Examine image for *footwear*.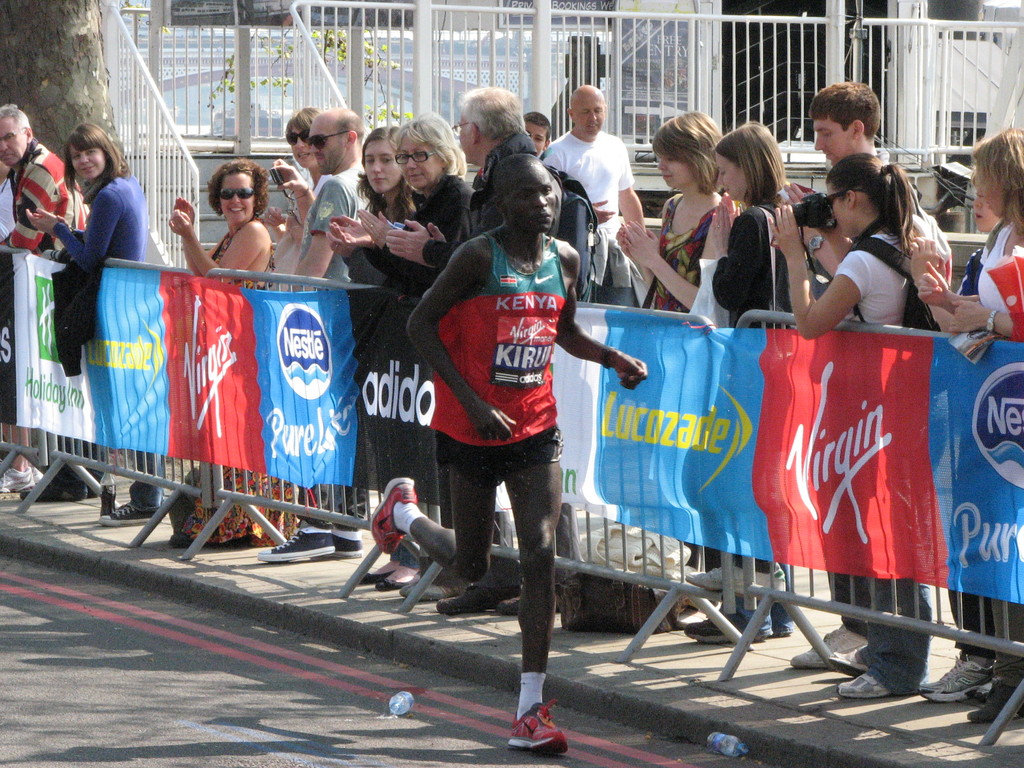
Examination result: (left=381, top=577, right=414, bottom=588).
